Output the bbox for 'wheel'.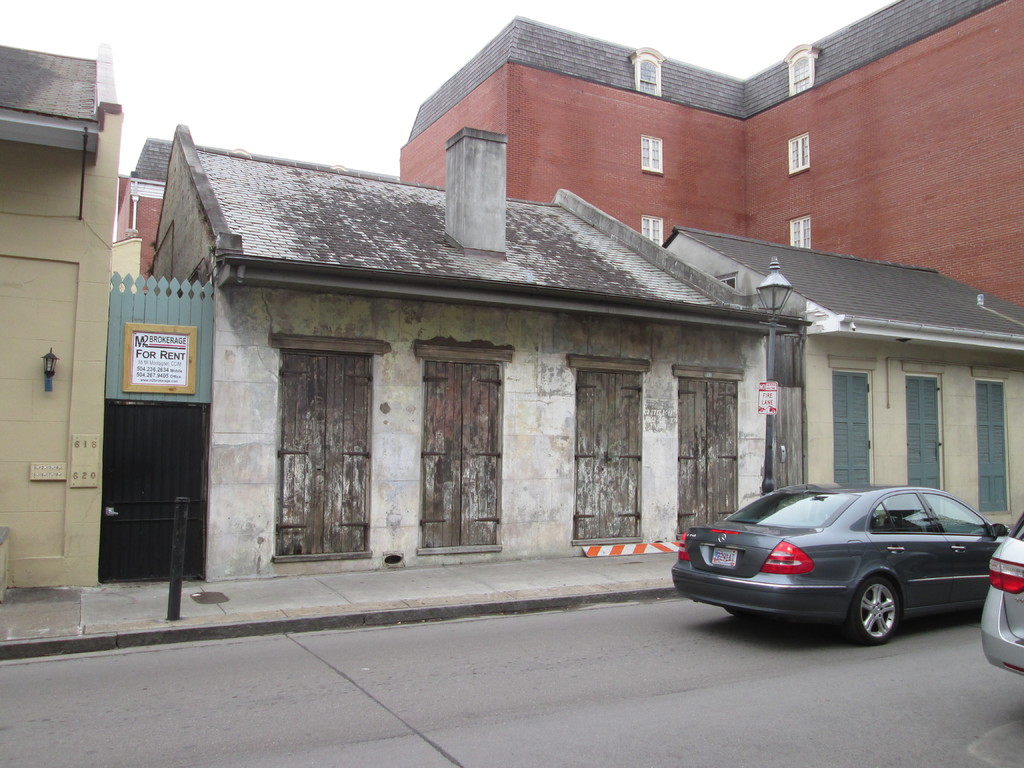
detection(838, 577, 908, 651).
